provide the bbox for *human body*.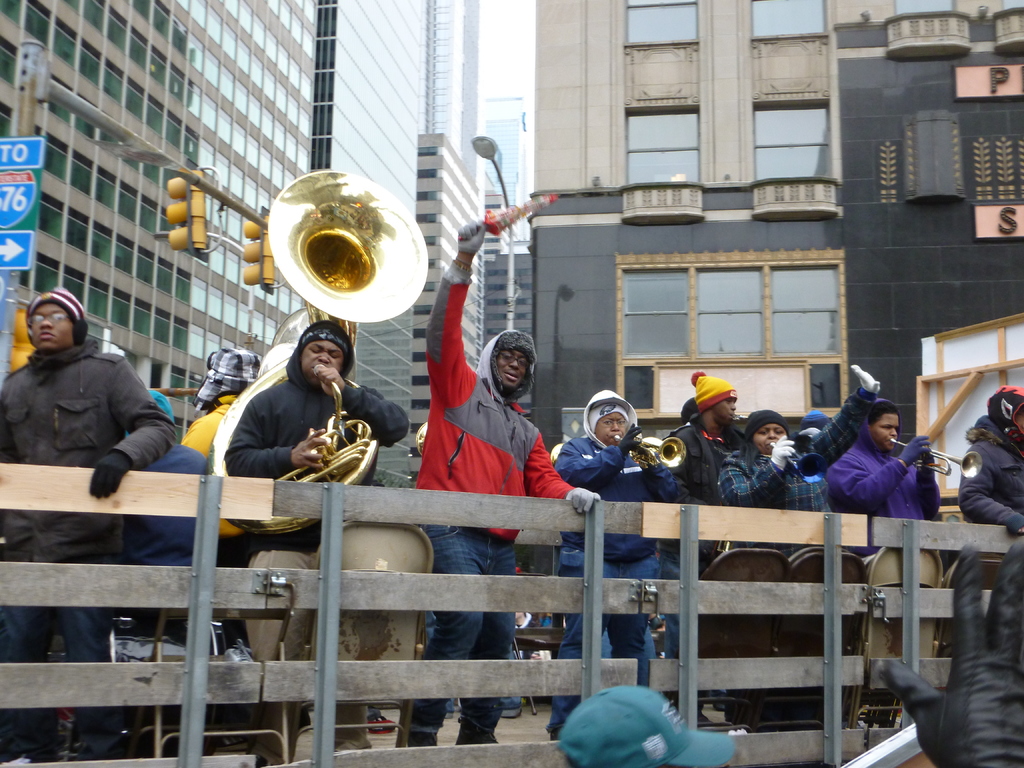
box=[876, 544, 1023, 767].
